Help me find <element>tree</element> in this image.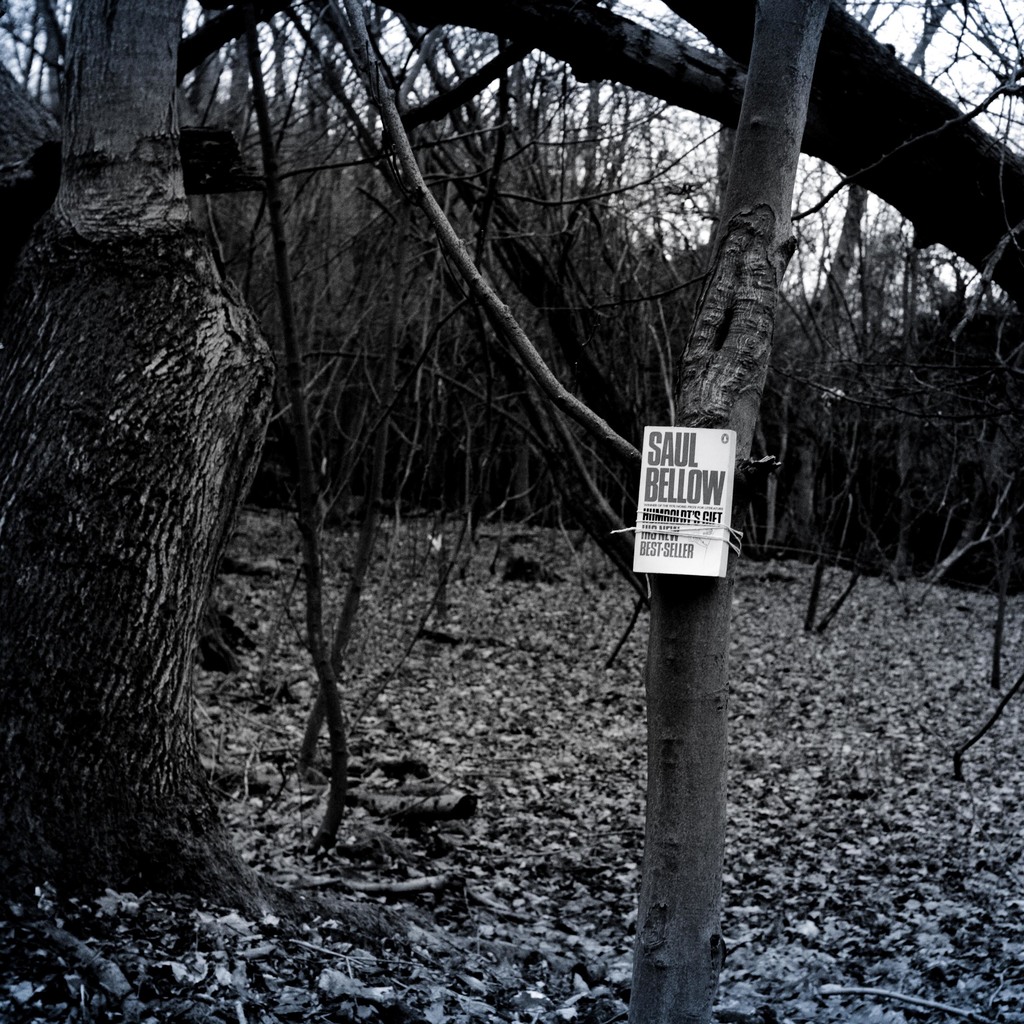
Found it: pyautogui.locateOnScreen(0, 0, 304, 929).
